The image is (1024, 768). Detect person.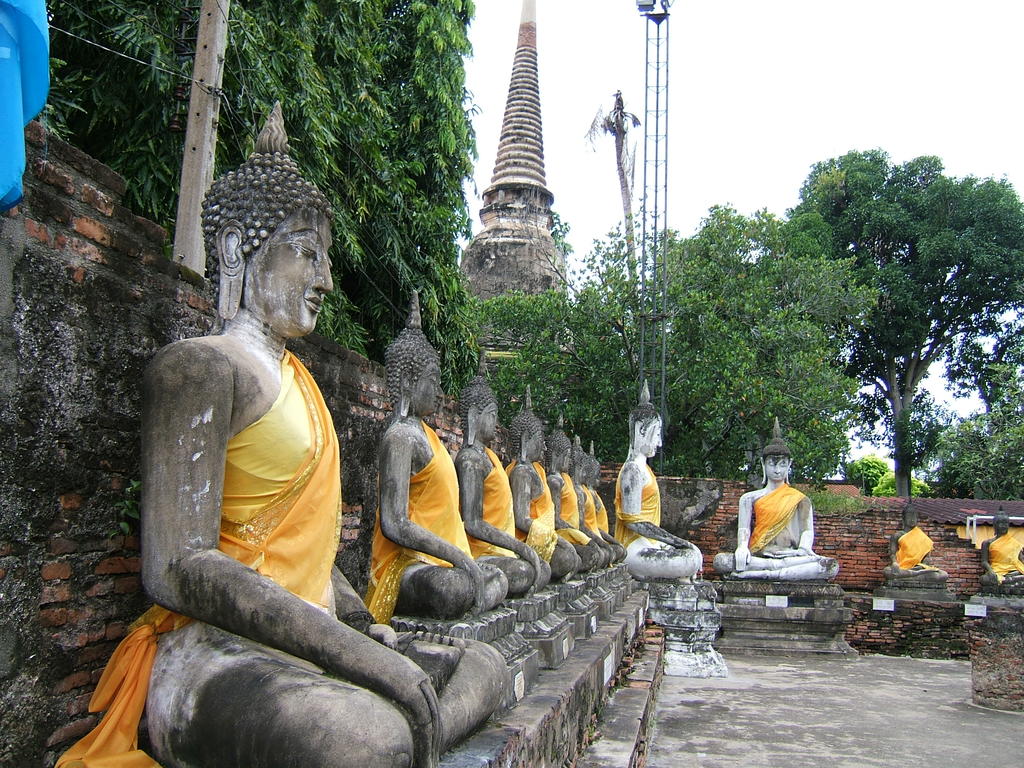
Detection: 141, 100, 509, 767.
